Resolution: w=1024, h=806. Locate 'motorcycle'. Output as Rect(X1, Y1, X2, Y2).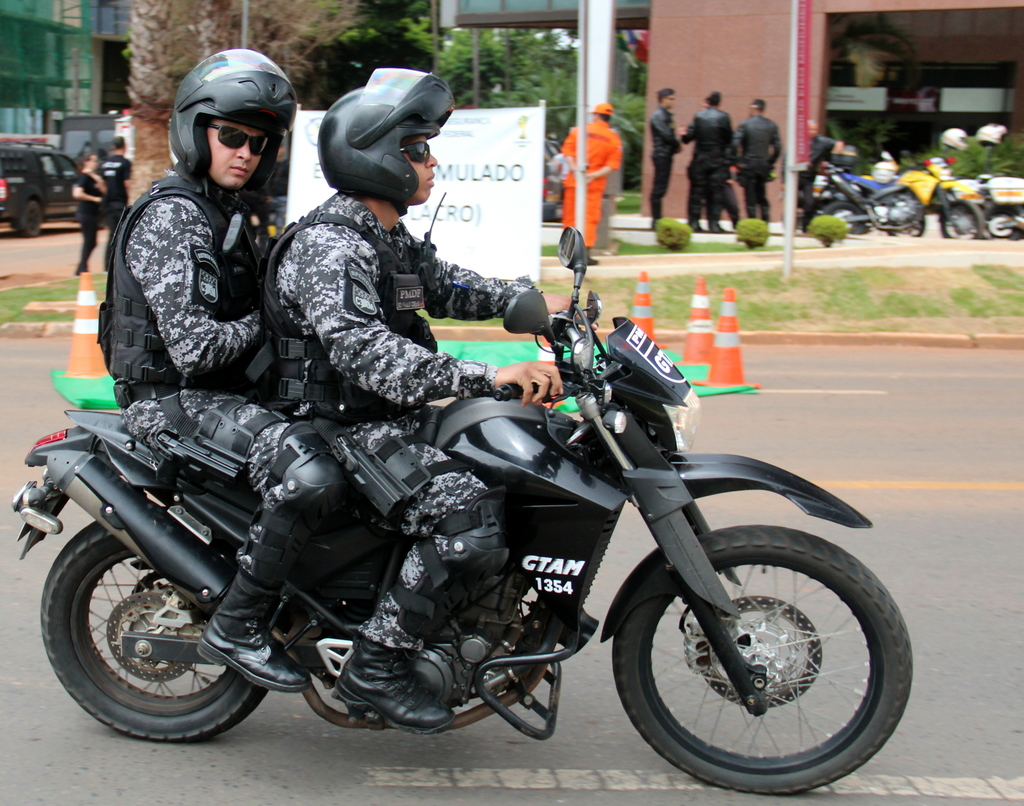
Rect(977, 176, 1023, 238).
